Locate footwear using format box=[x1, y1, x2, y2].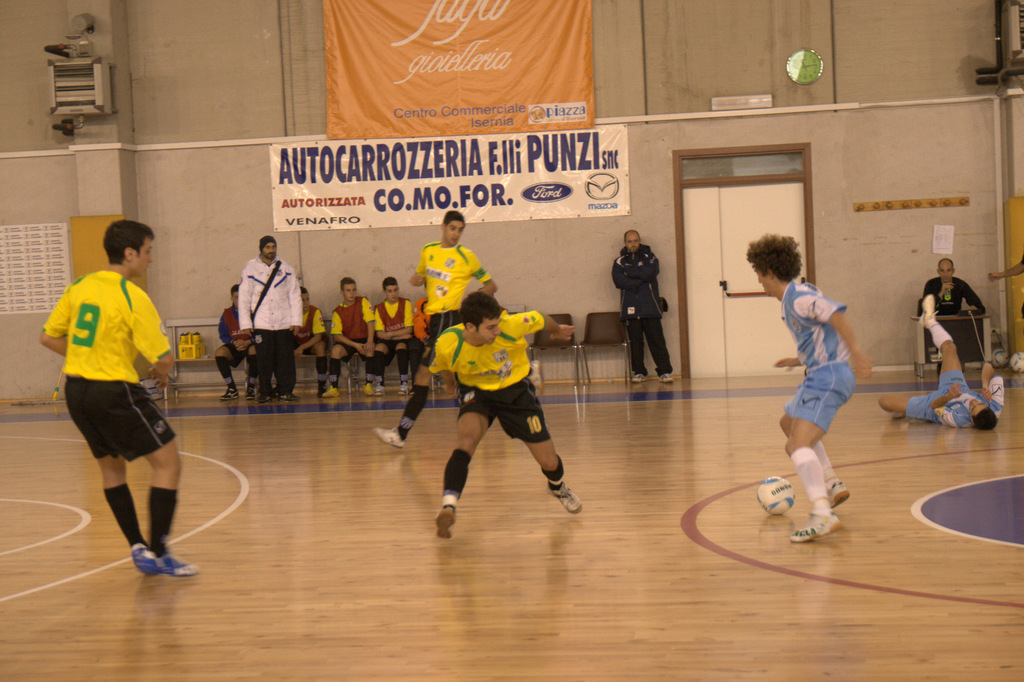
box=[658, 372, 671, 381].
